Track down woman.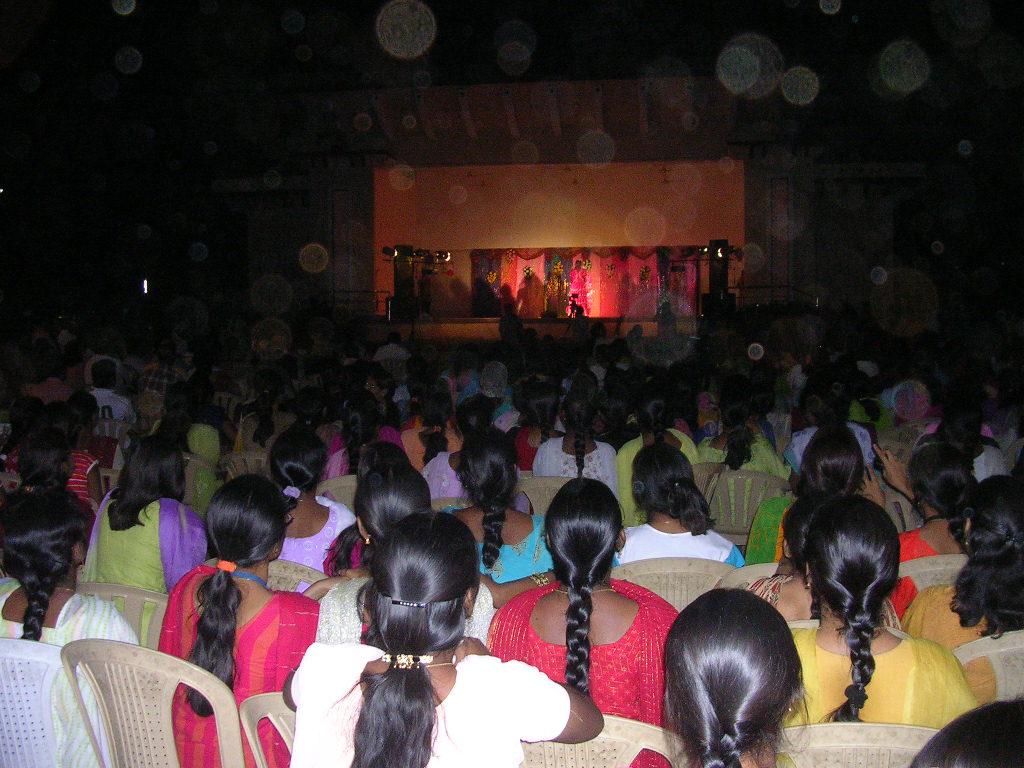
Tracked to BBox(232, 380, 288, 466).
